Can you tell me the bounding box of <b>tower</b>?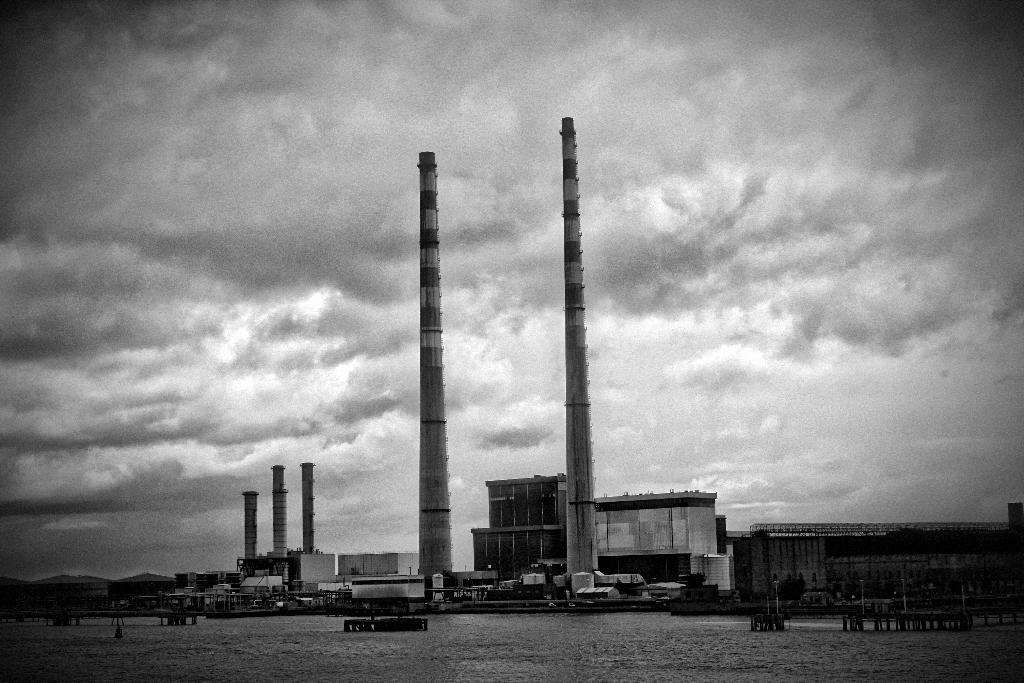
(240,490,261,562).
